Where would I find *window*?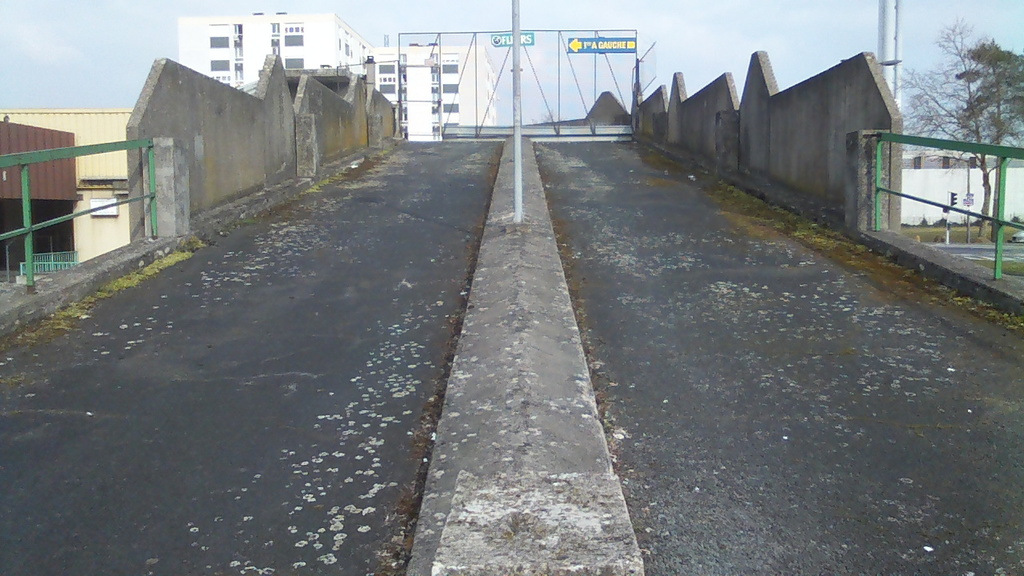
At rect(379, 84, 394, 94).
